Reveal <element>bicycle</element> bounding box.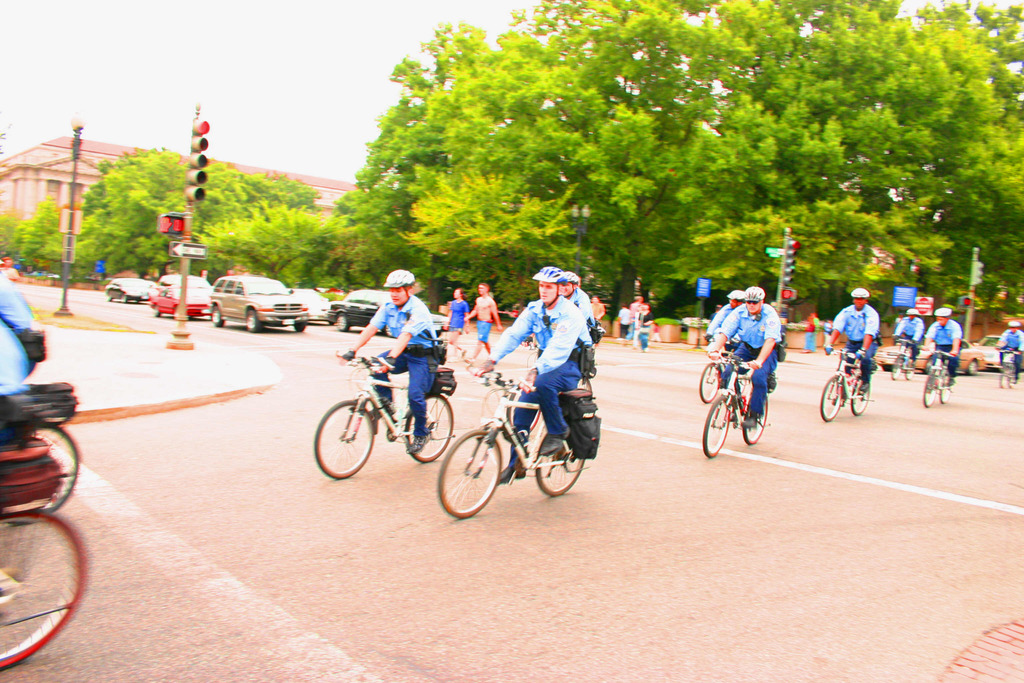
Revealed: [x1=818, y1=344, x2=869, y2=423].
